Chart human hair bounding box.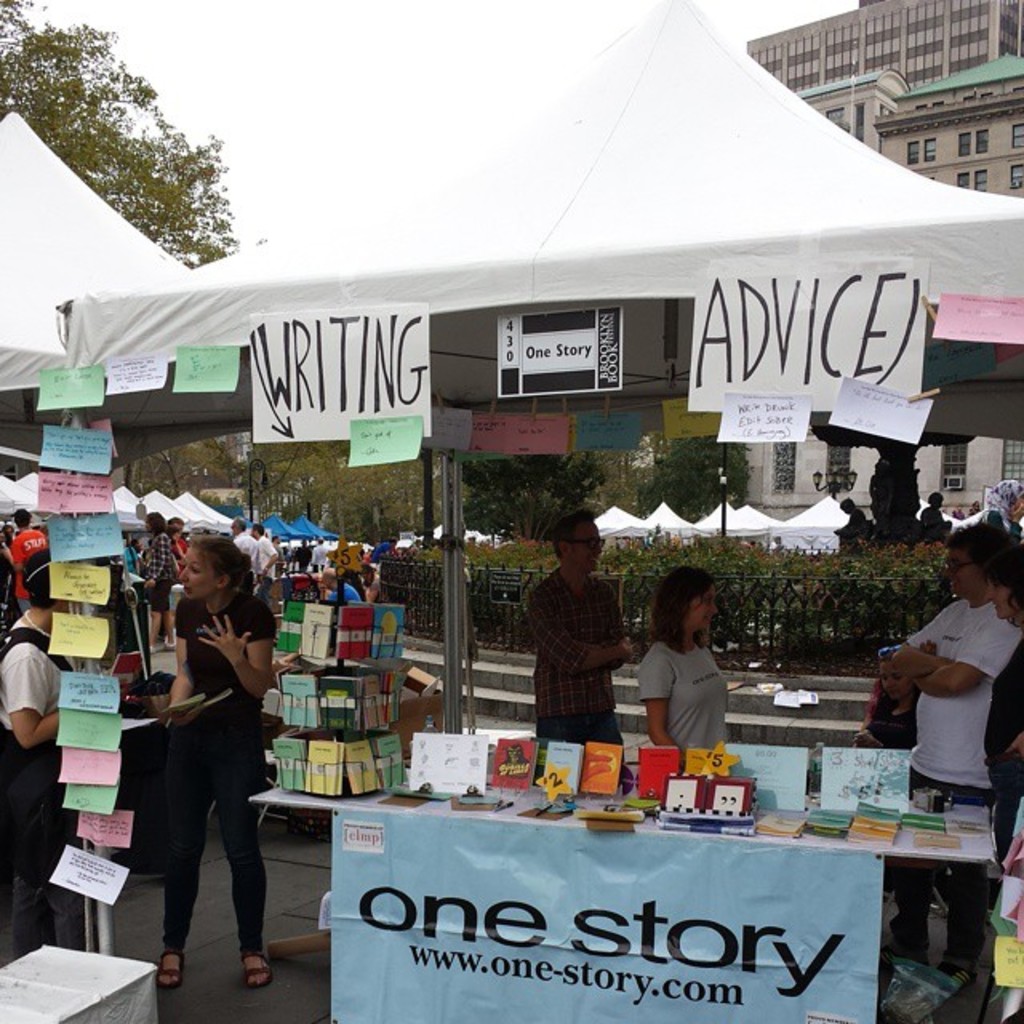
Charted: locate(19, 547, 56, 610).
